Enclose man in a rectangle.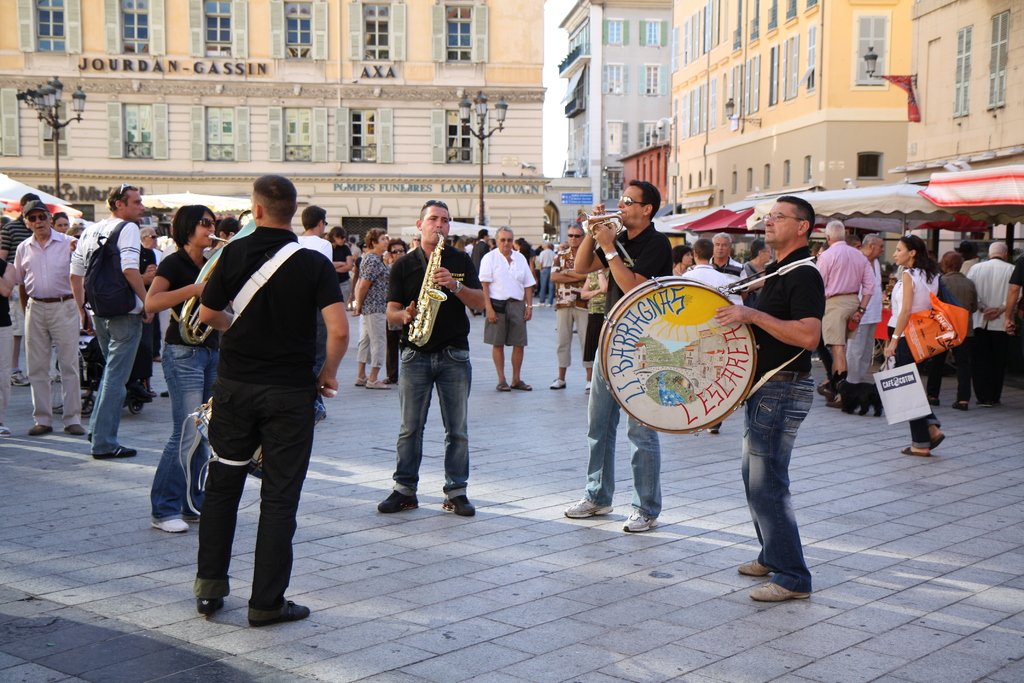
[left=476, top=222, right=532, bottom=396].
